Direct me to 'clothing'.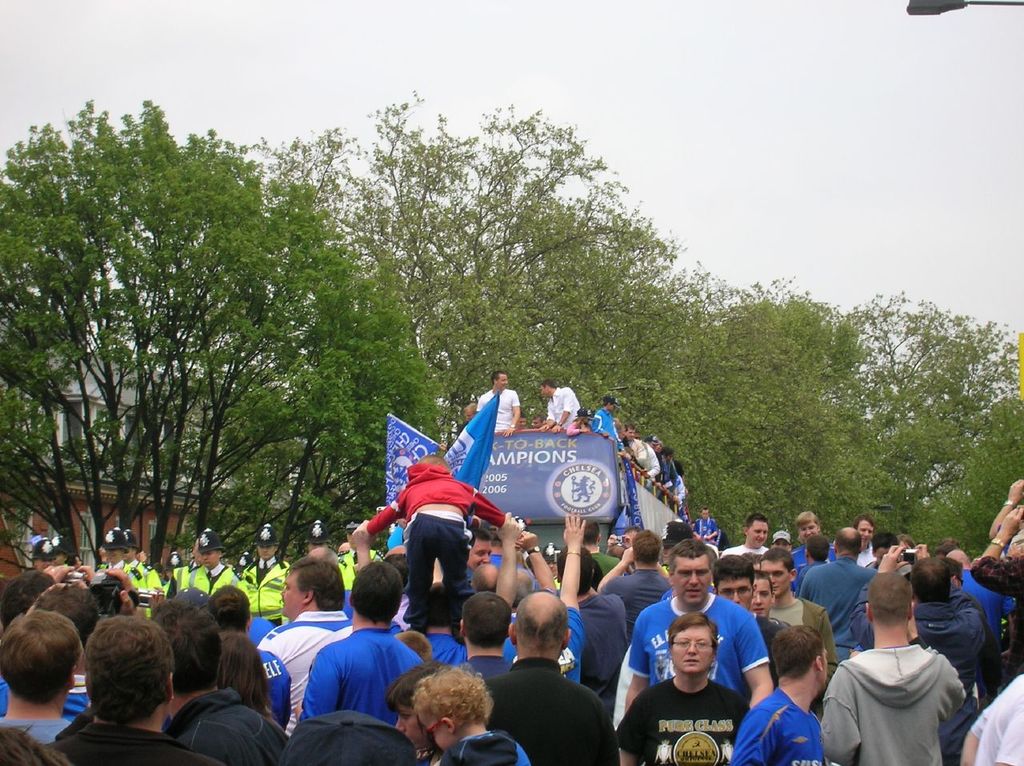
Direction: detection(366, 471, 505, 530).
